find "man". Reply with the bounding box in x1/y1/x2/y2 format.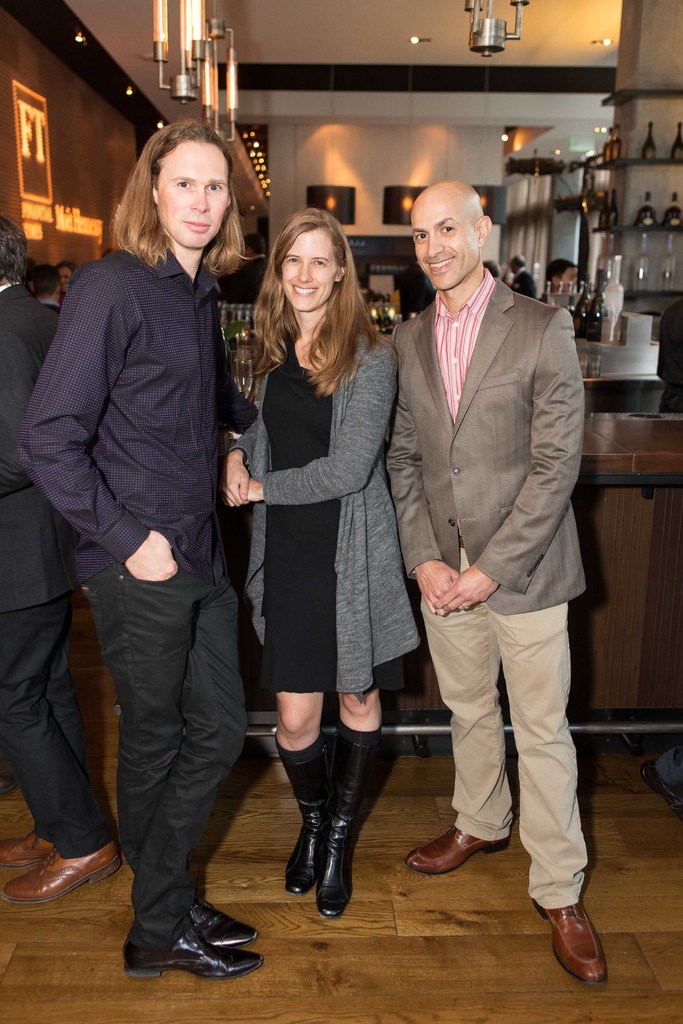
0/211/122/908.
